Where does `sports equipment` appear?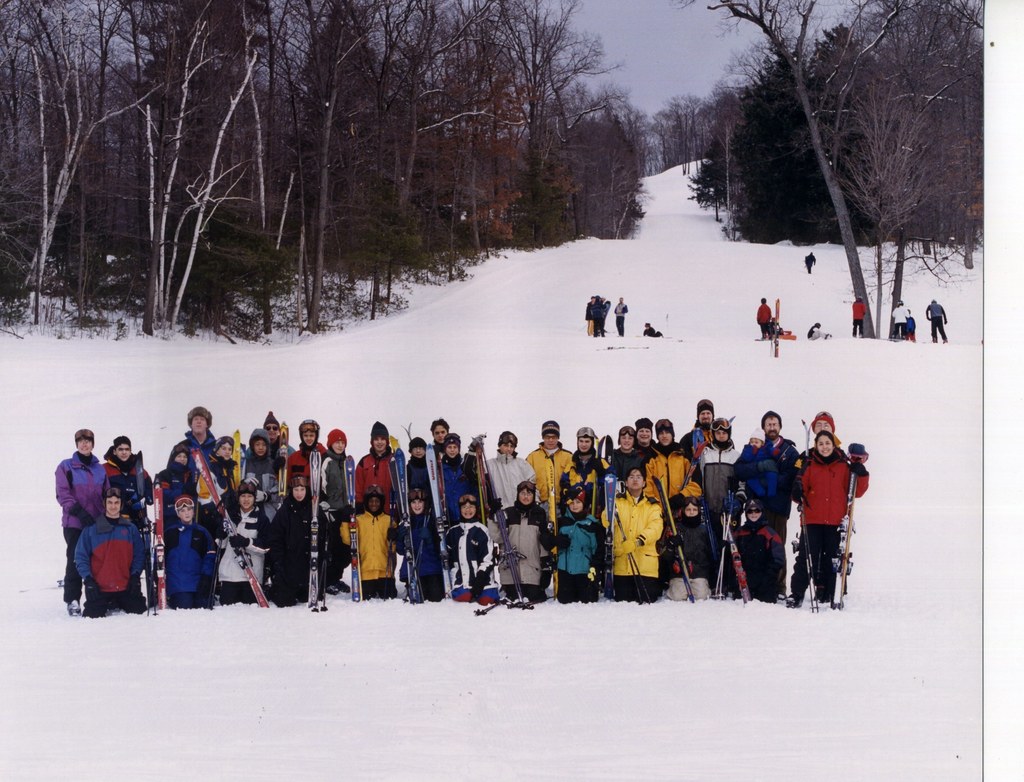
Appears at (774, 298, 781, 357).
